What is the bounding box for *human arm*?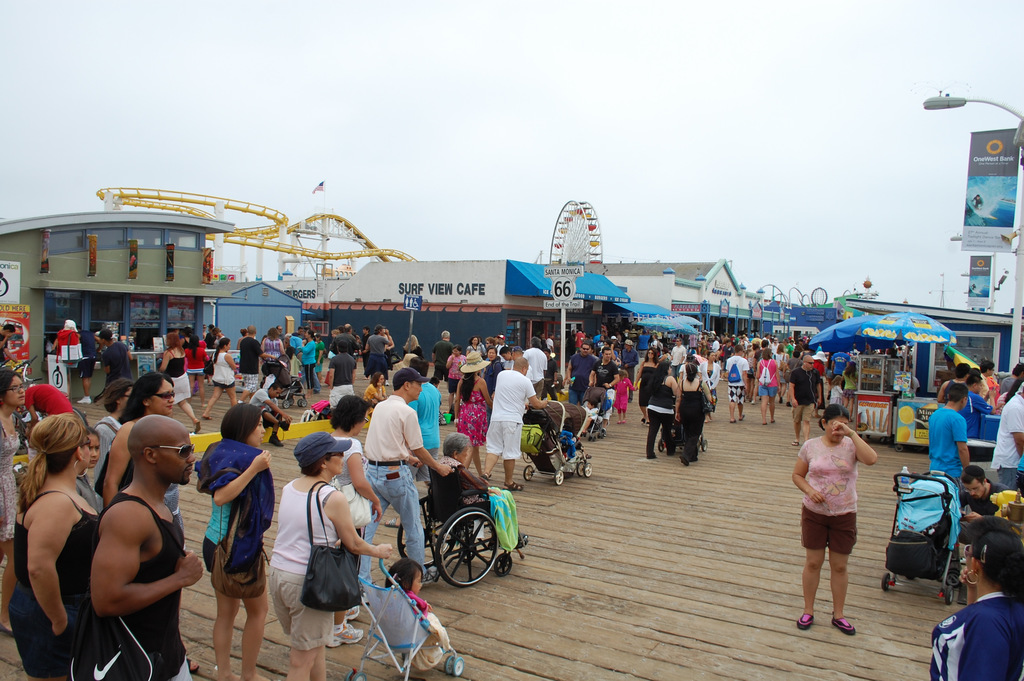
<region>1007, 402, 1023, 461</region>.
